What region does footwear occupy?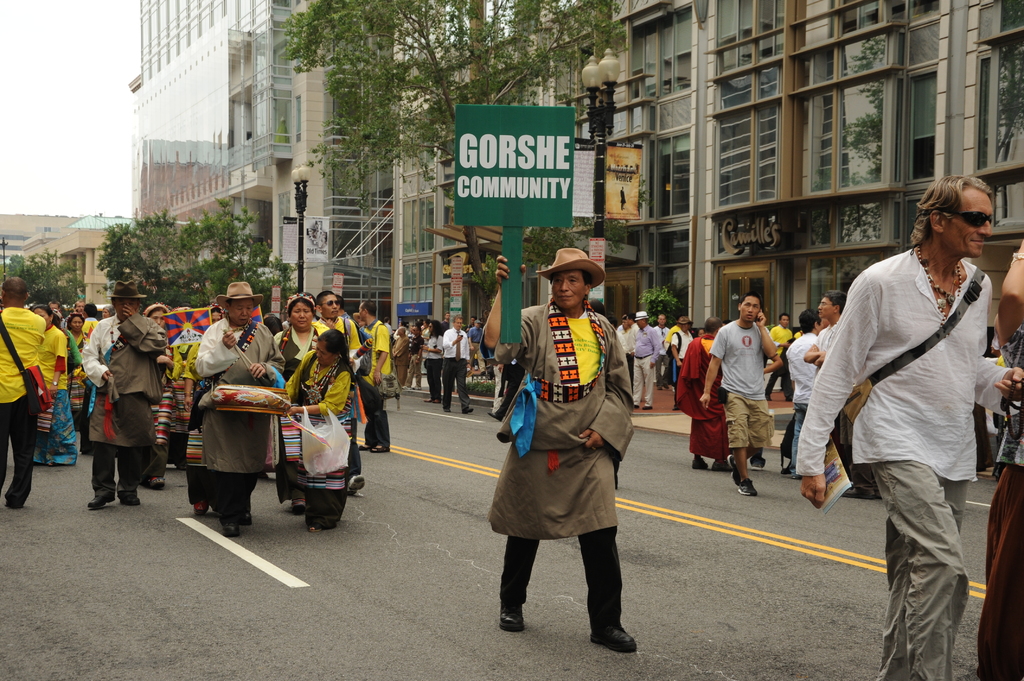
BBox(192, 500, 211, 515).
